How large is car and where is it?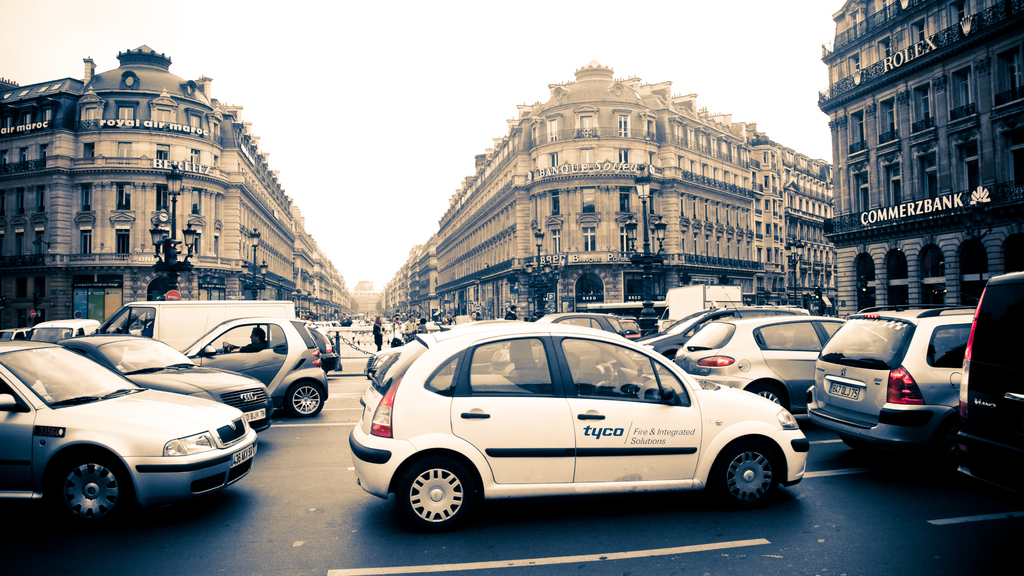
Bounding box: l=179, t=316, r=321, b=431.
